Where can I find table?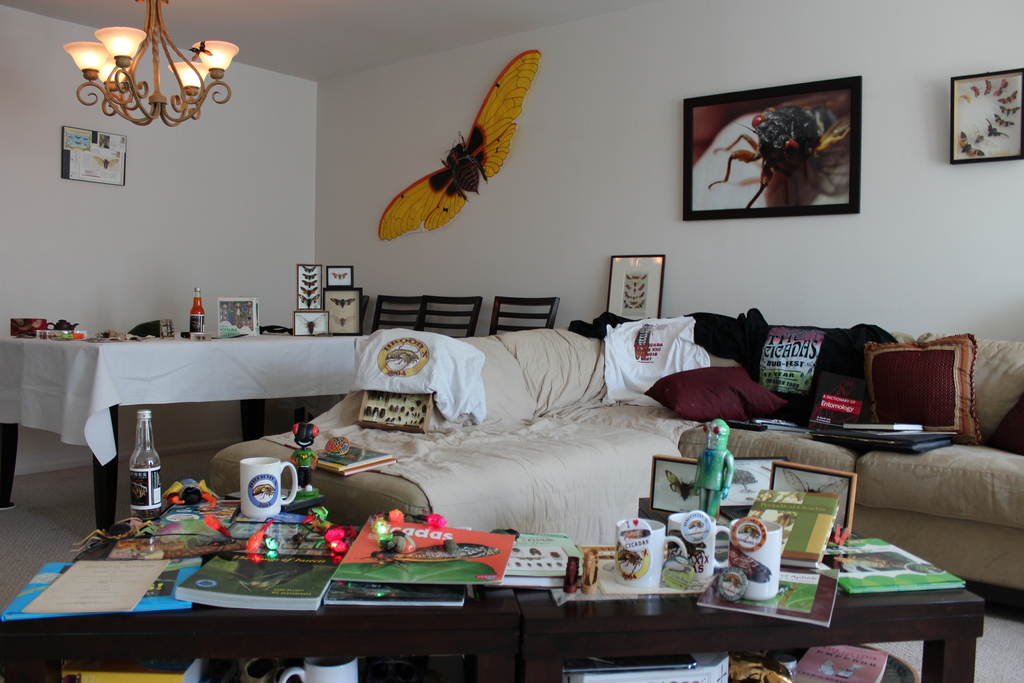
You can find it at 3:336:359:537.
